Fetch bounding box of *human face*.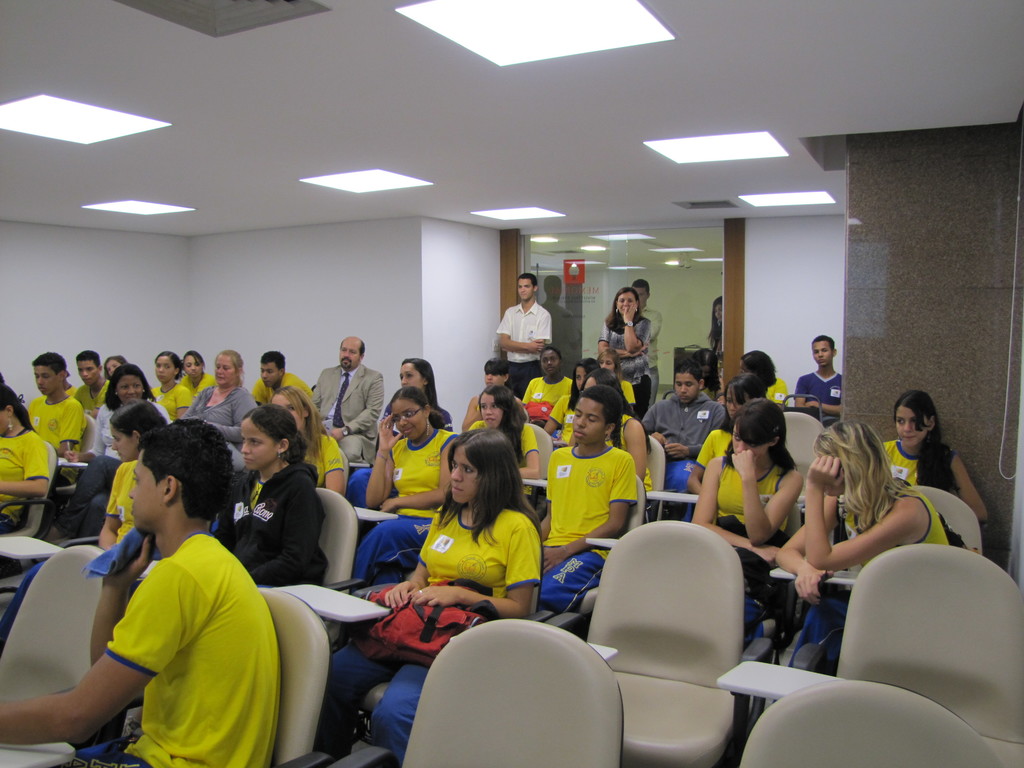
Bbox: 540, 346, 562, 378.
